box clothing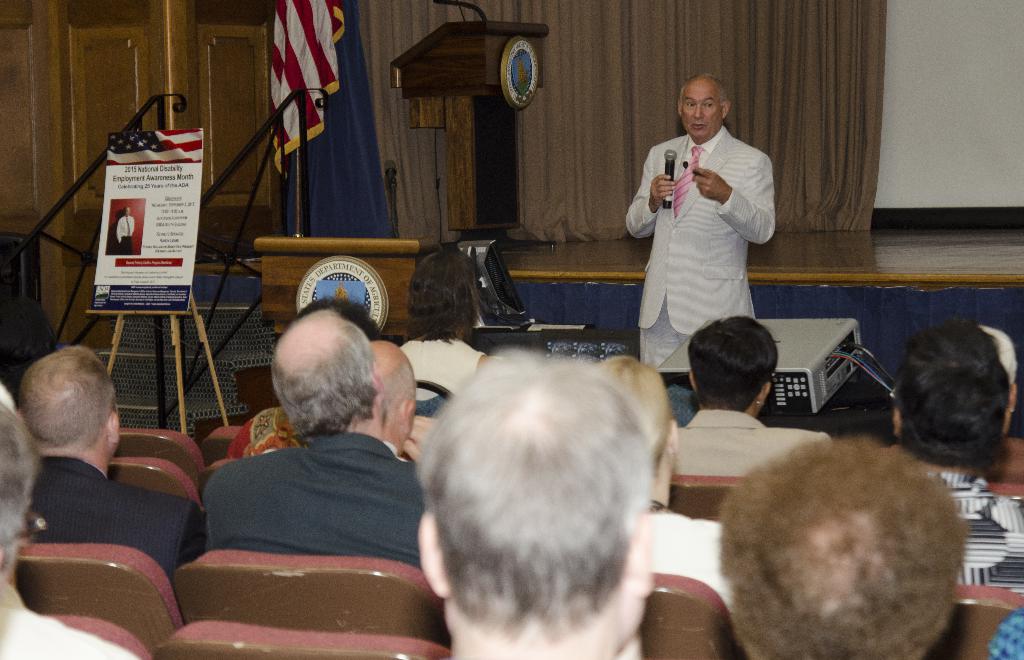
29, 457, 205, 584
